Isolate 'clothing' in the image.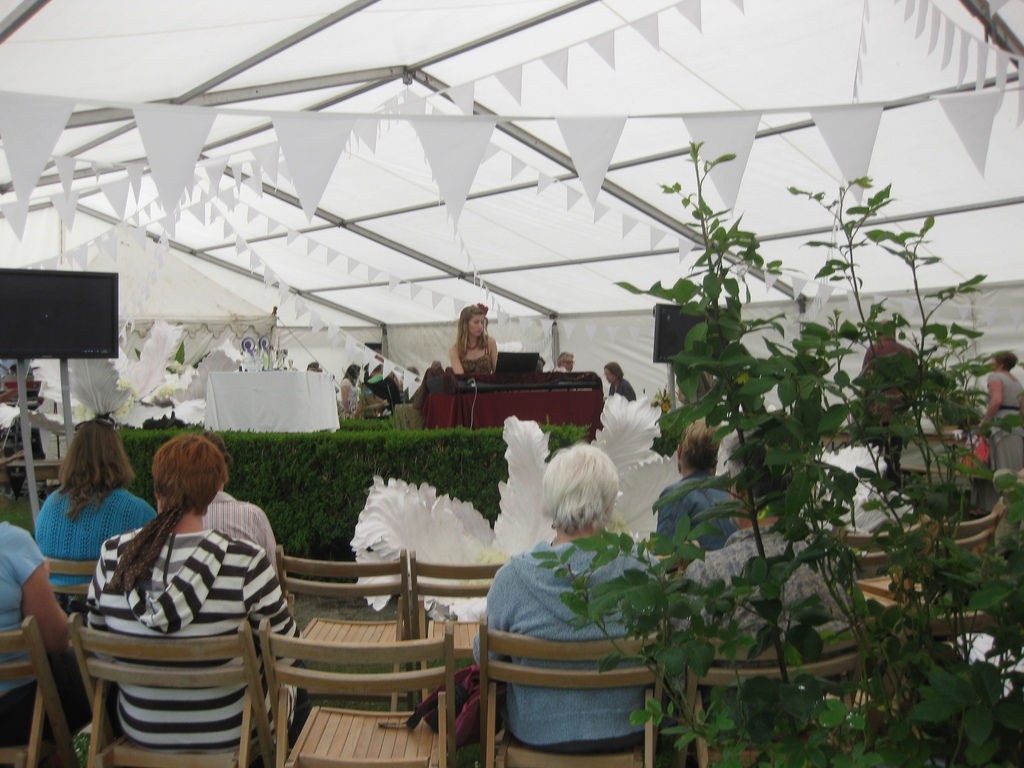
Isolated region: region(864, 333, 924, 493).
